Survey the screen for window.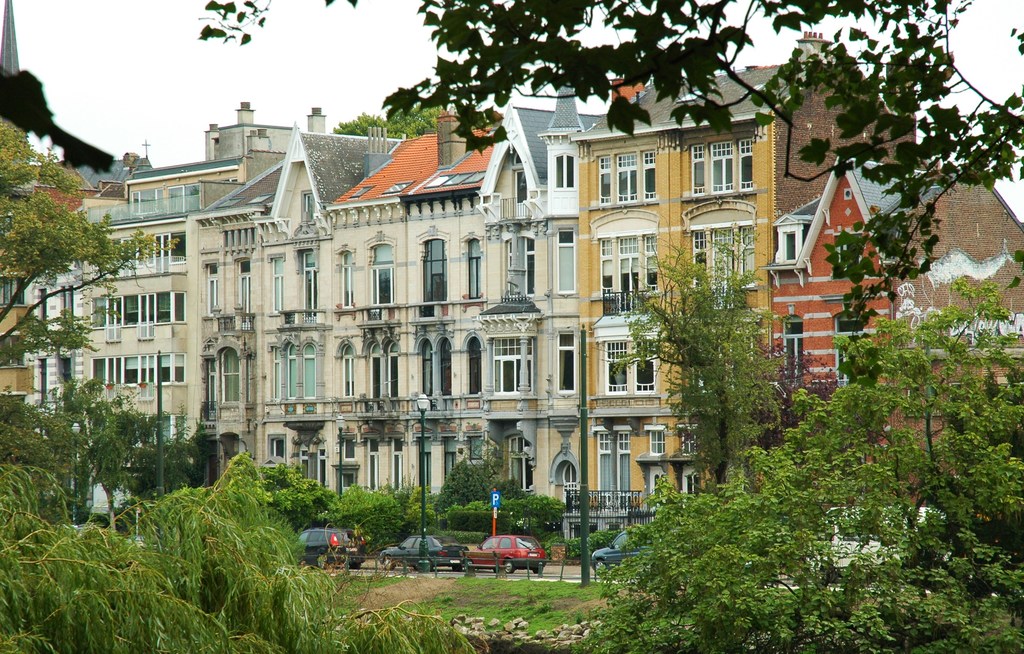
Survey found: l=301, t=248, r=328, b=311.
